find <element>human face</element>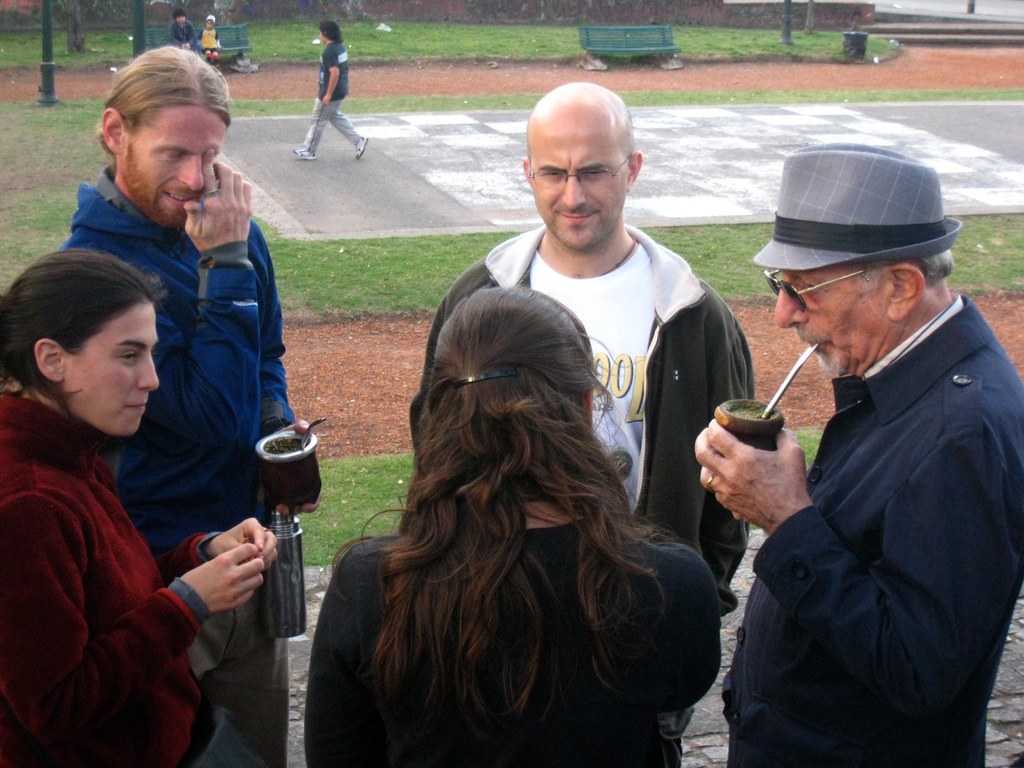
176,15,186,24
